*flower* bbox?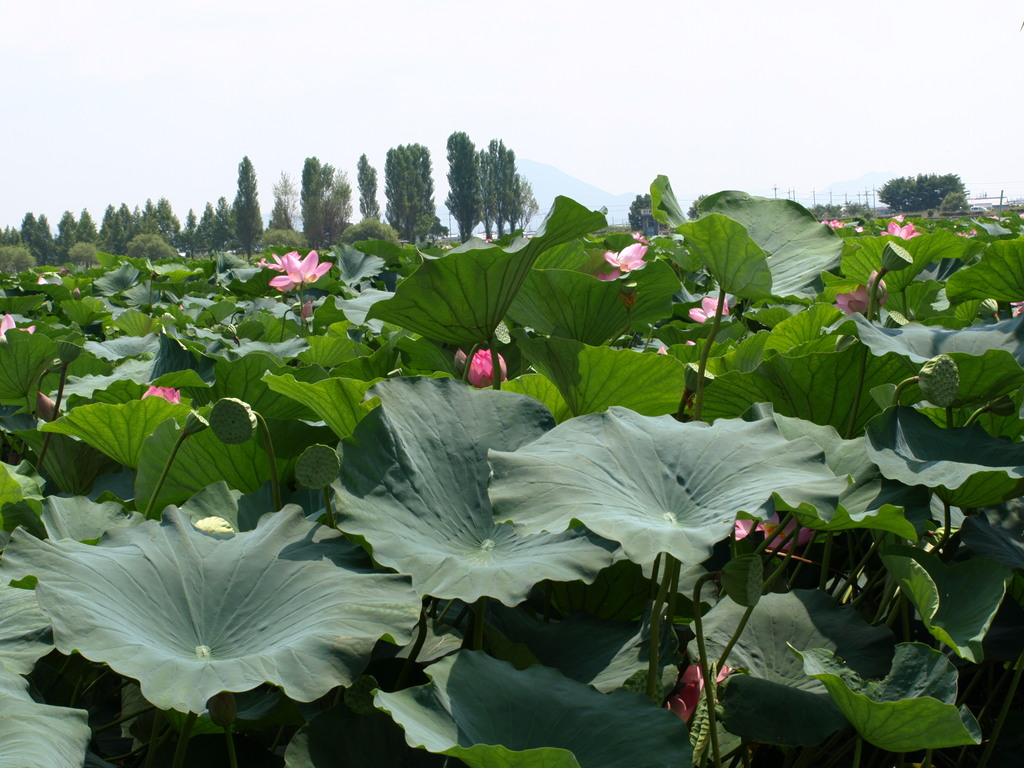
[880, 220, 922, 241]
